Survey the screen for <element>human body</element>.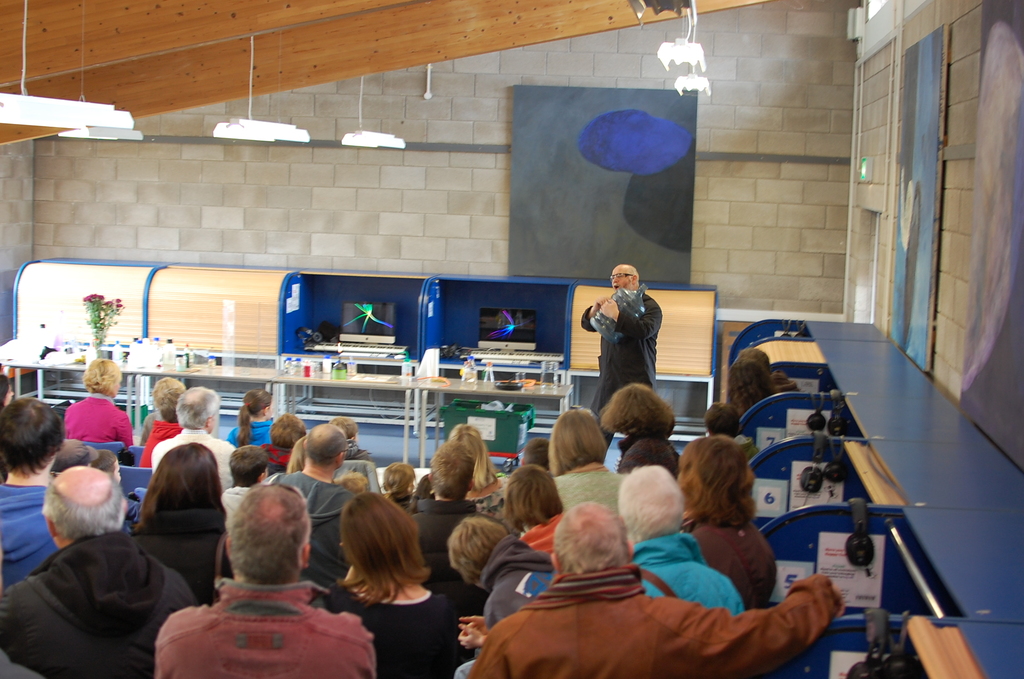
Survey found: box(553, 462, 625, 513).
